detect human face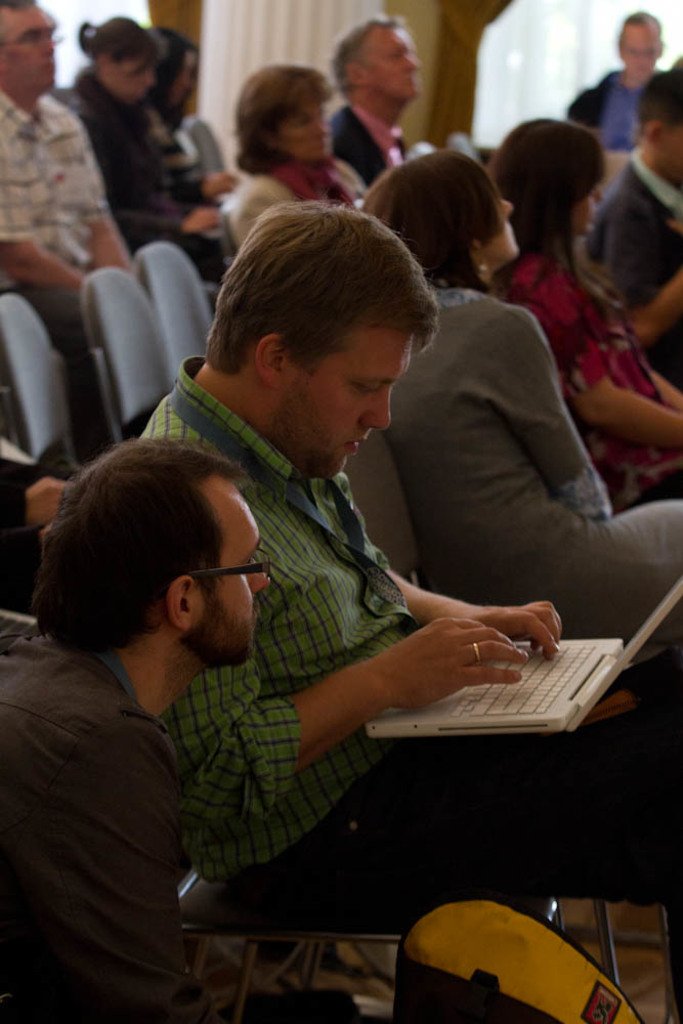
114 56 157 100
